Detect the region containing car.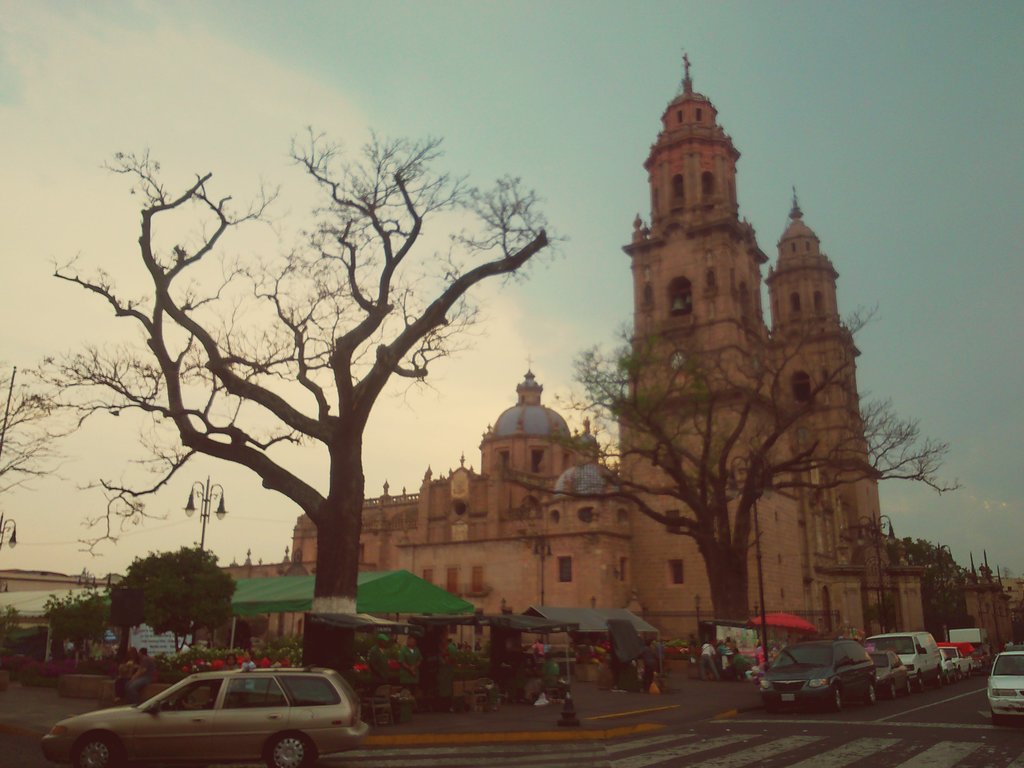
select_region(989, 647, 1023, 722).
